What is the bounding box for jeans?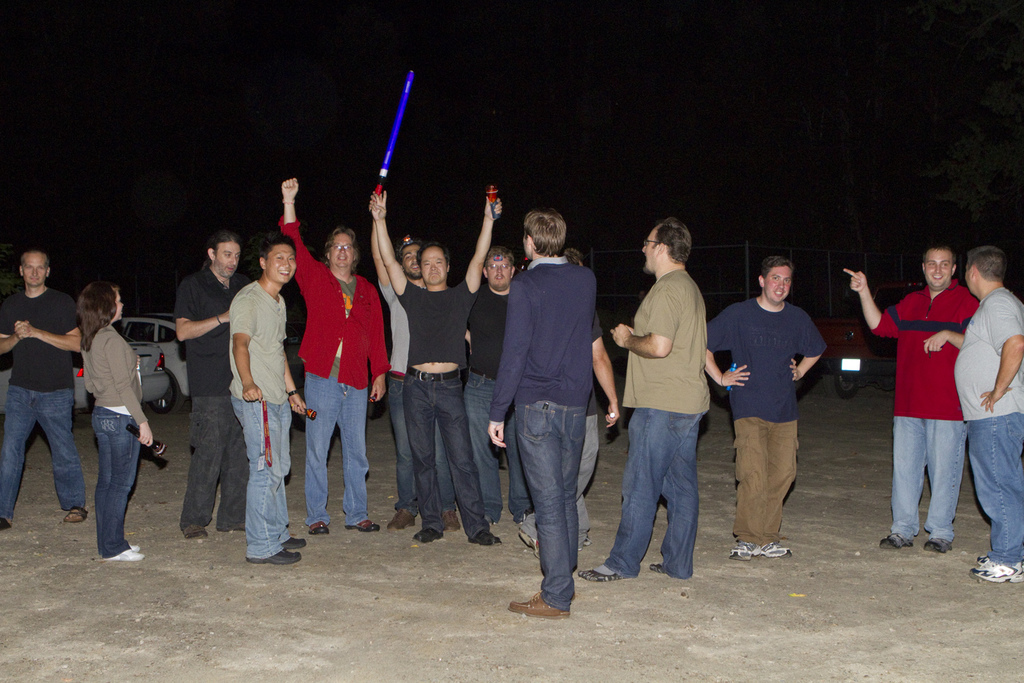
[5, 385, 95, 520].
